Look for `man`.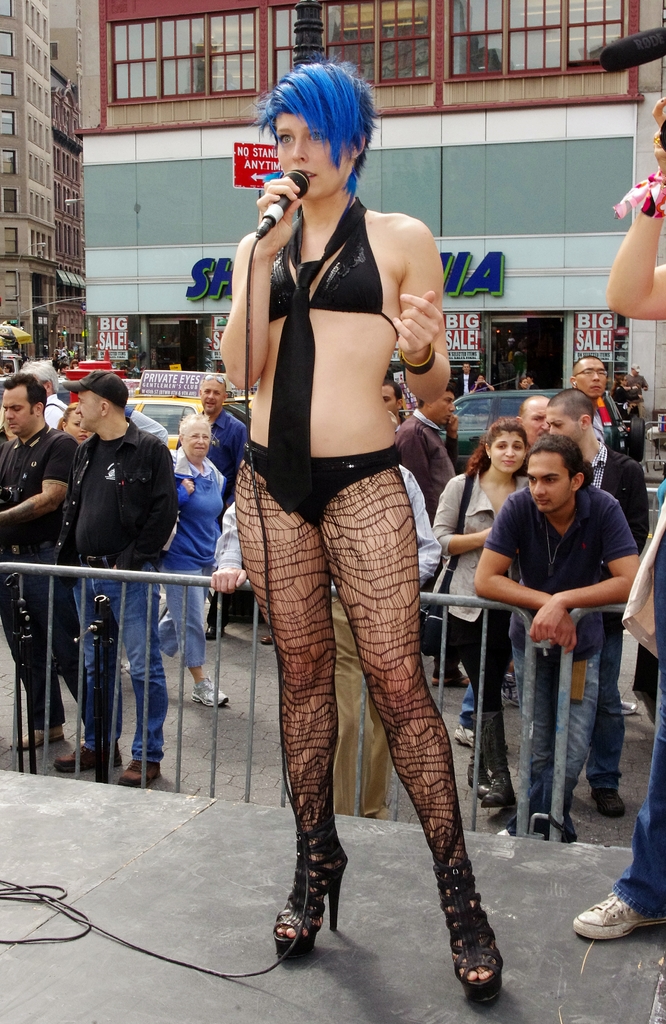
Found: 0, 368, 81, 755.
